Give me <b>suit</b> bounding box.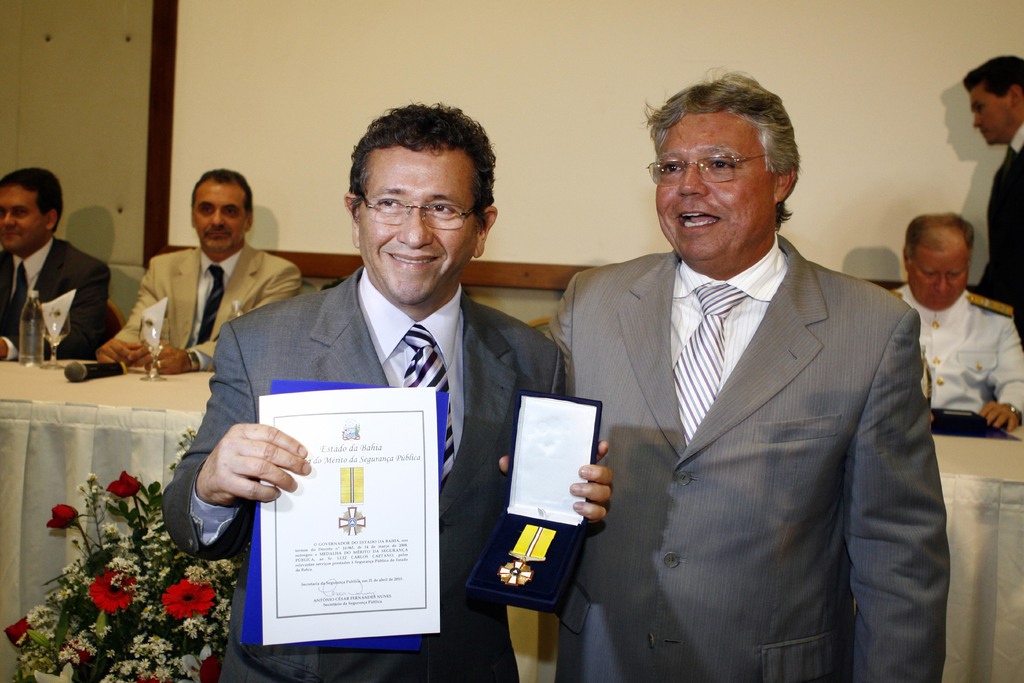
locate(973, 120, 1023, 350).
